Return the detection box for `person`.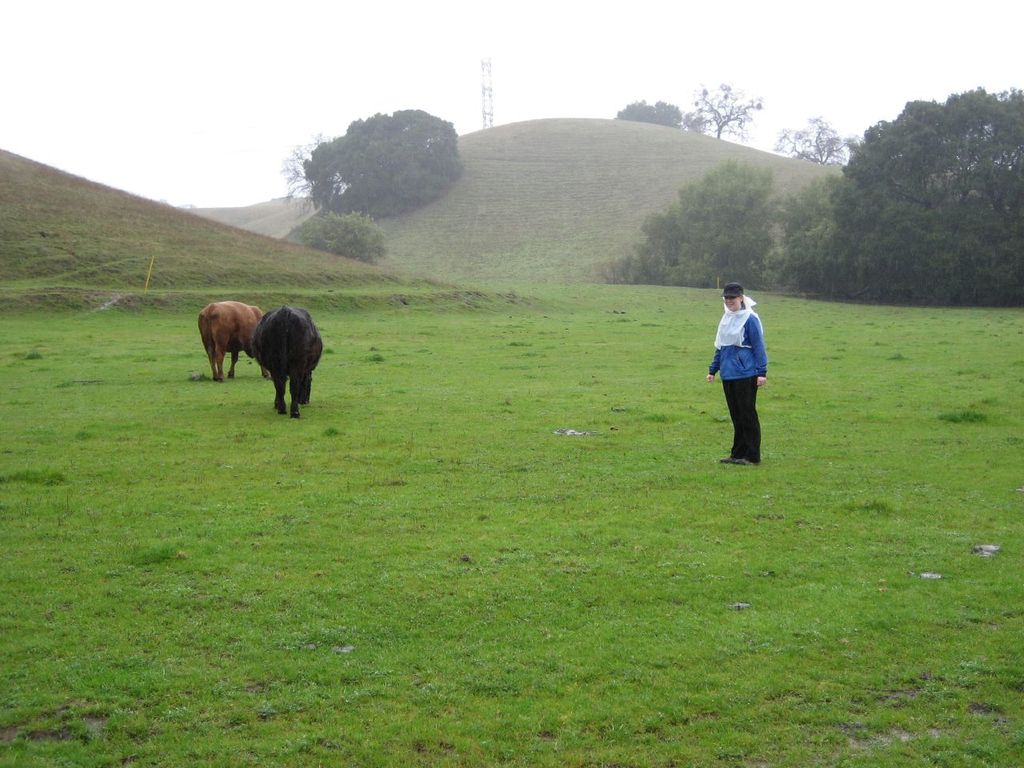
select_region(707, 284, 770, 466).
